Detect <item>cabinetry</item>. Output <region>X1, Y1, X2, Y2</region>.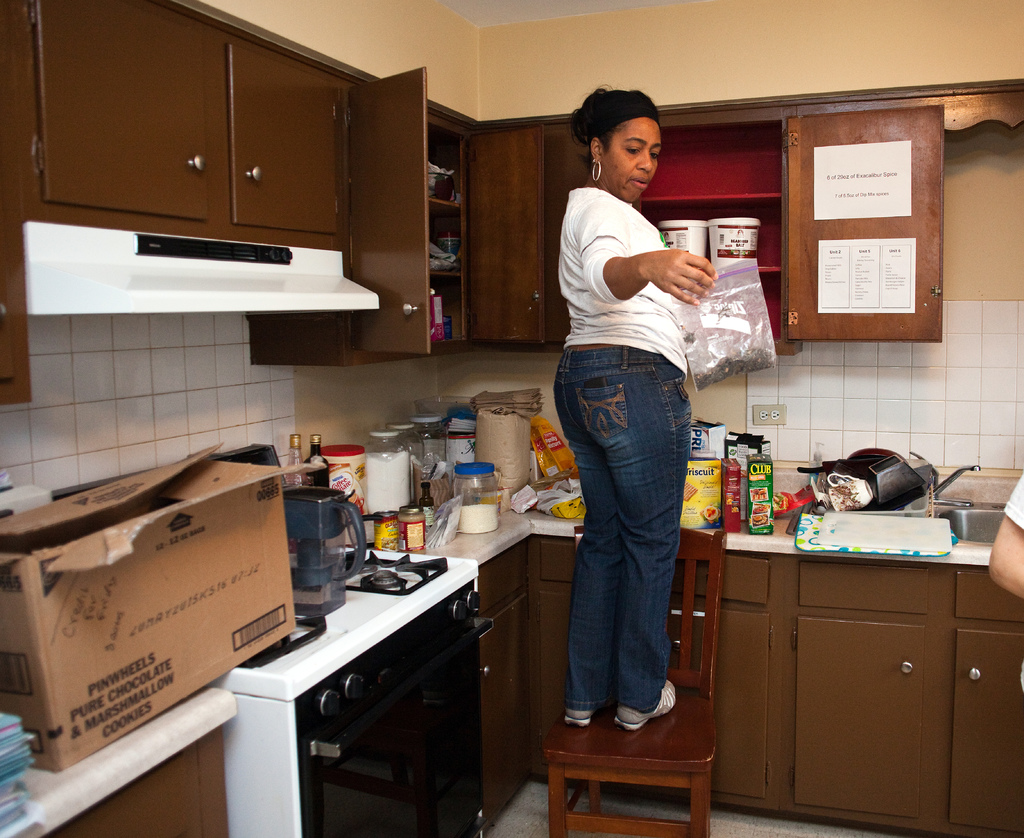
<region>476, 529, 536, 832</region>.
